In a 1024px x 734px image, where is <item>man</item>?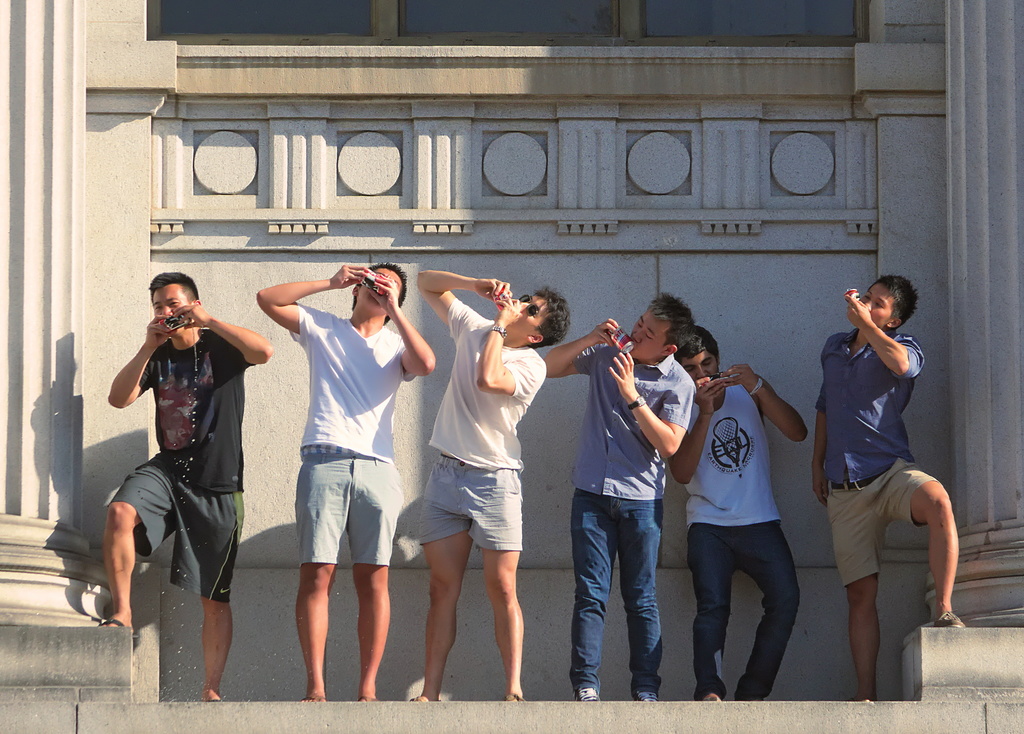
[663, 326, 811, 702].
